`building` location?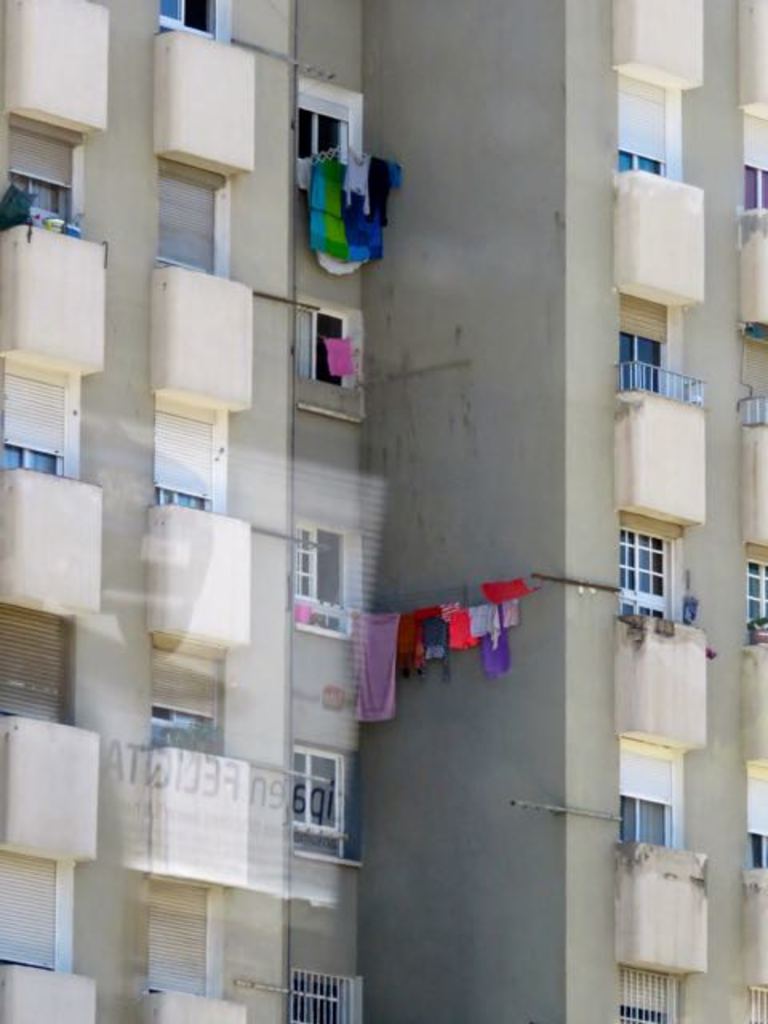
x1=0, y1=0, x2=766, y2=1022
